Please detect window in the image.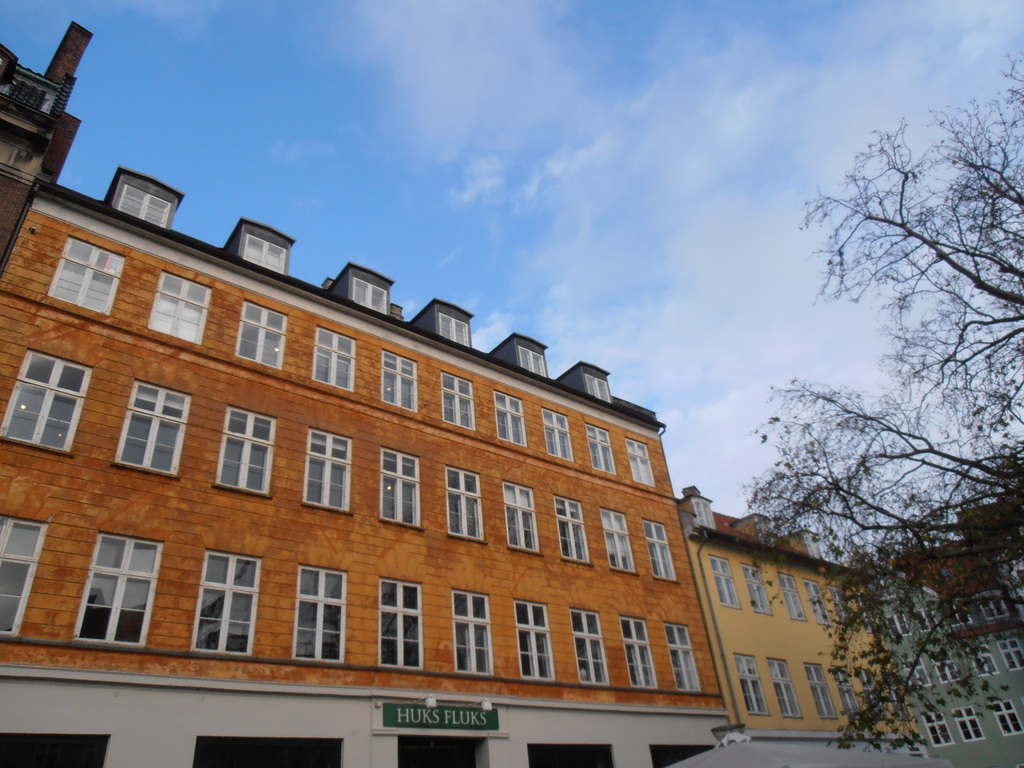
locate(454, 590, 491, 675).
